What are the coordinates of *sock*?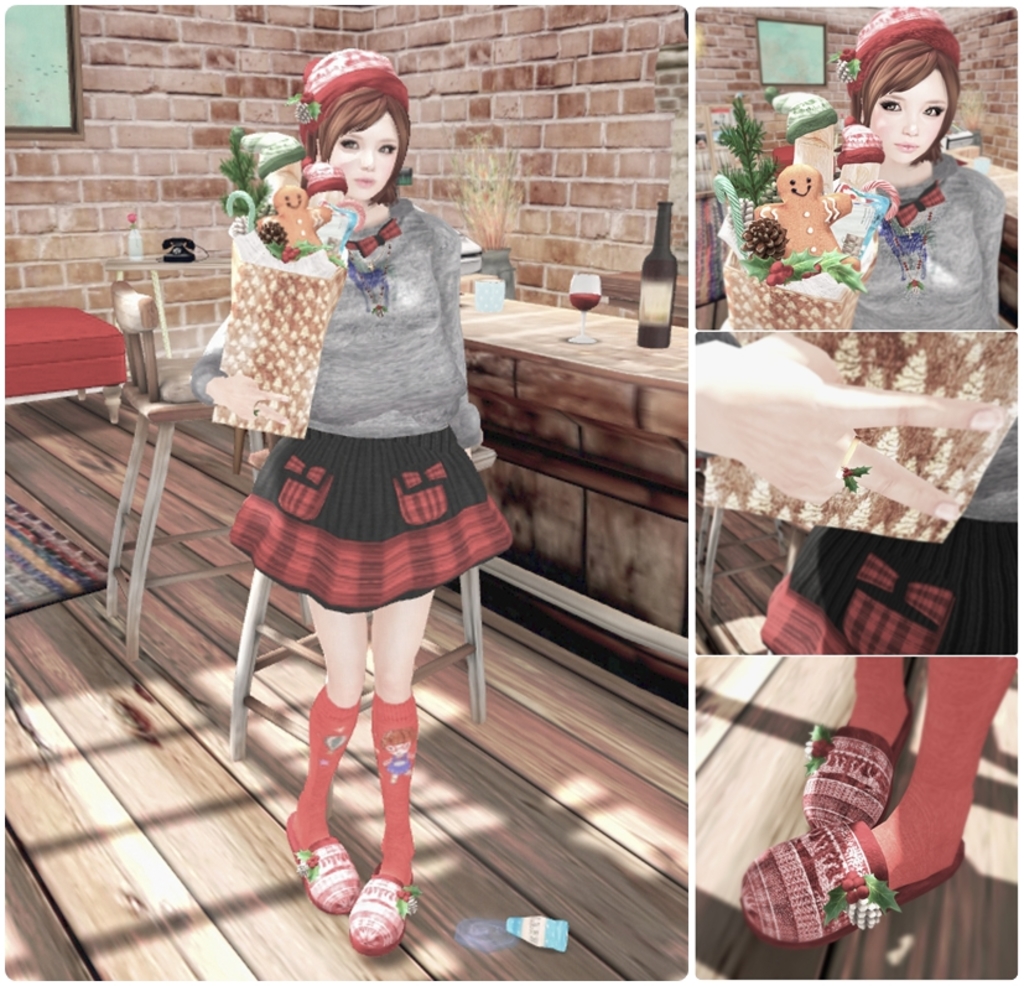
l=292, t=684, r=367, b=846.
